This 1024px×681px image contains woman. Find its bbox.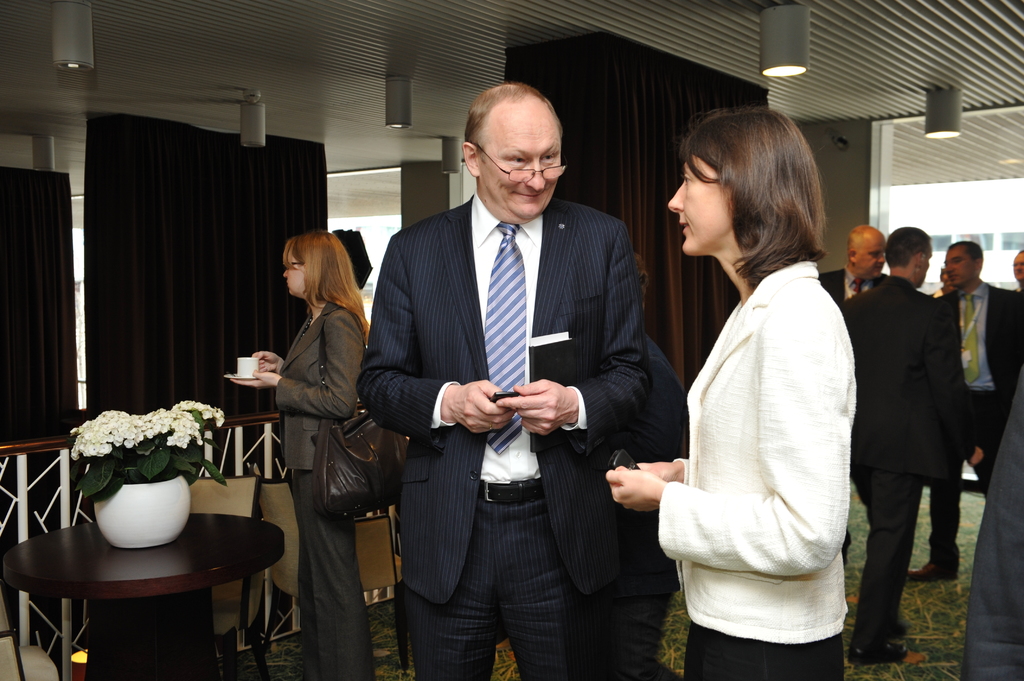
detection(609, 102, 880, 680).
